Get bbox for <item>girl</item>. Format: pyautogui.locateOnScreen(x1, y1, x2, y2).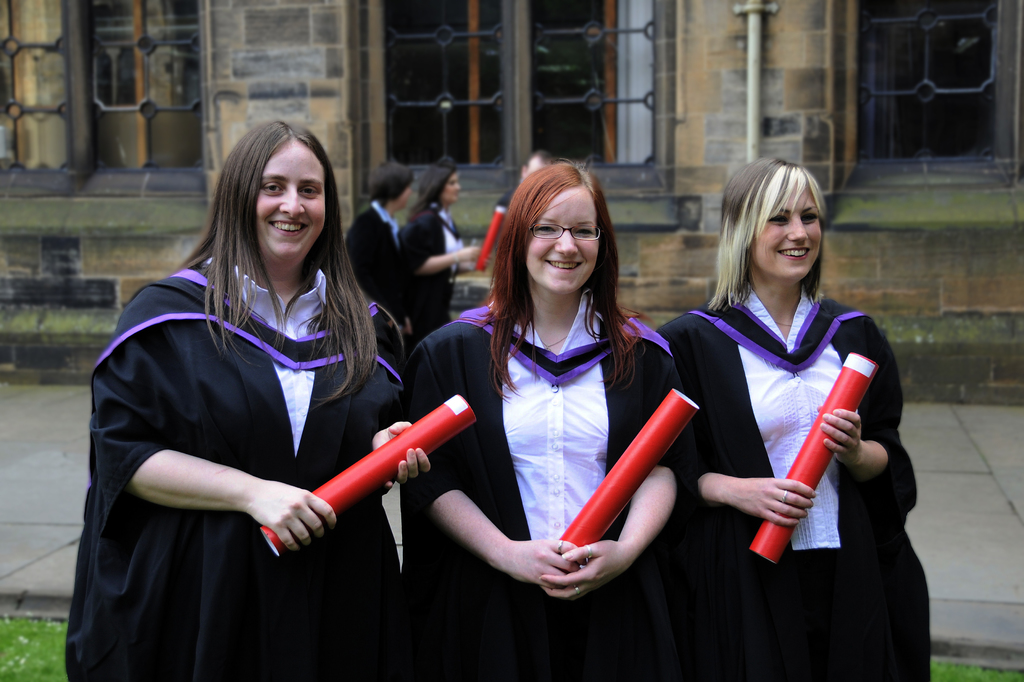
pyautogui.locateOnScreen(67, 115, 432, 681).
